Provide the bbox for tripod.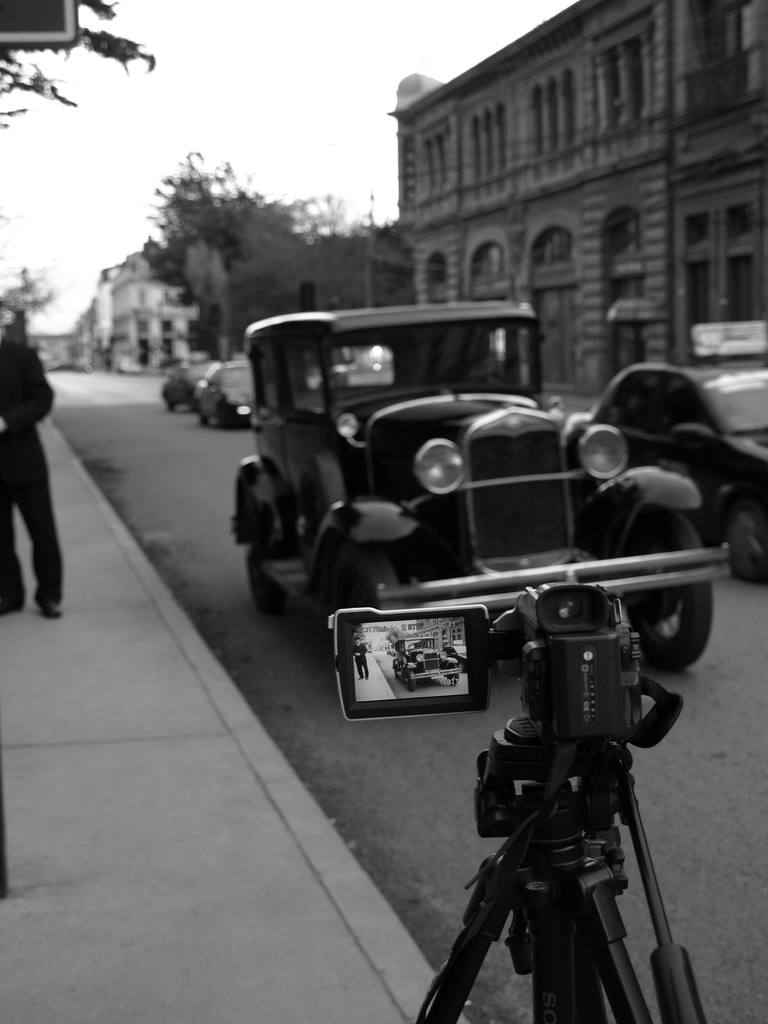
bbox=[413, 715, 707, 1023].
